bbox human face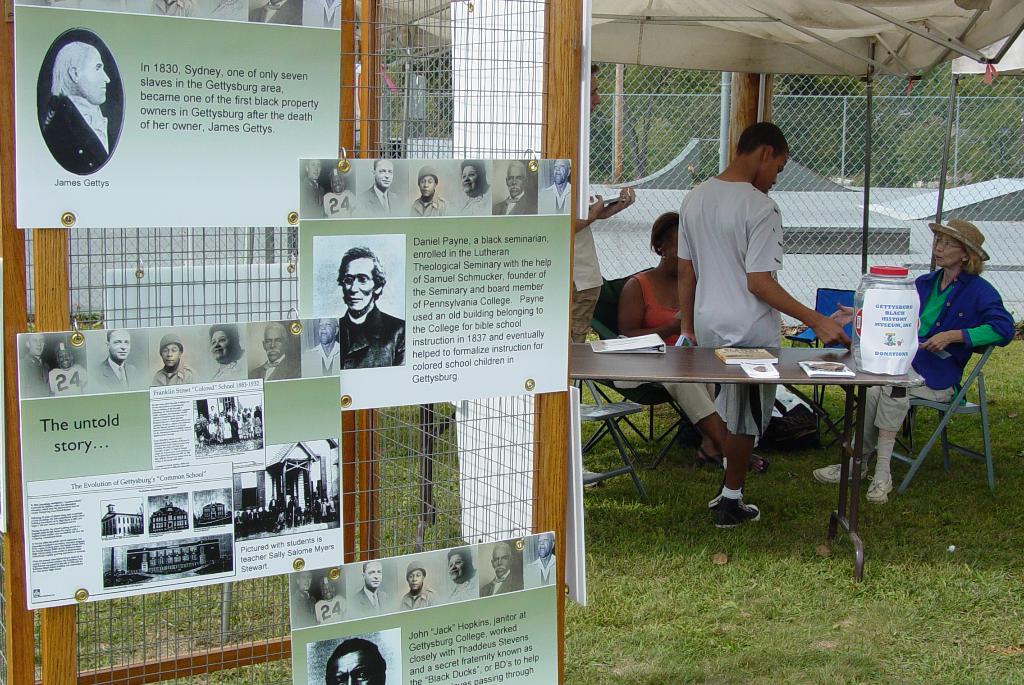
box(303, 158, 320, 183)
